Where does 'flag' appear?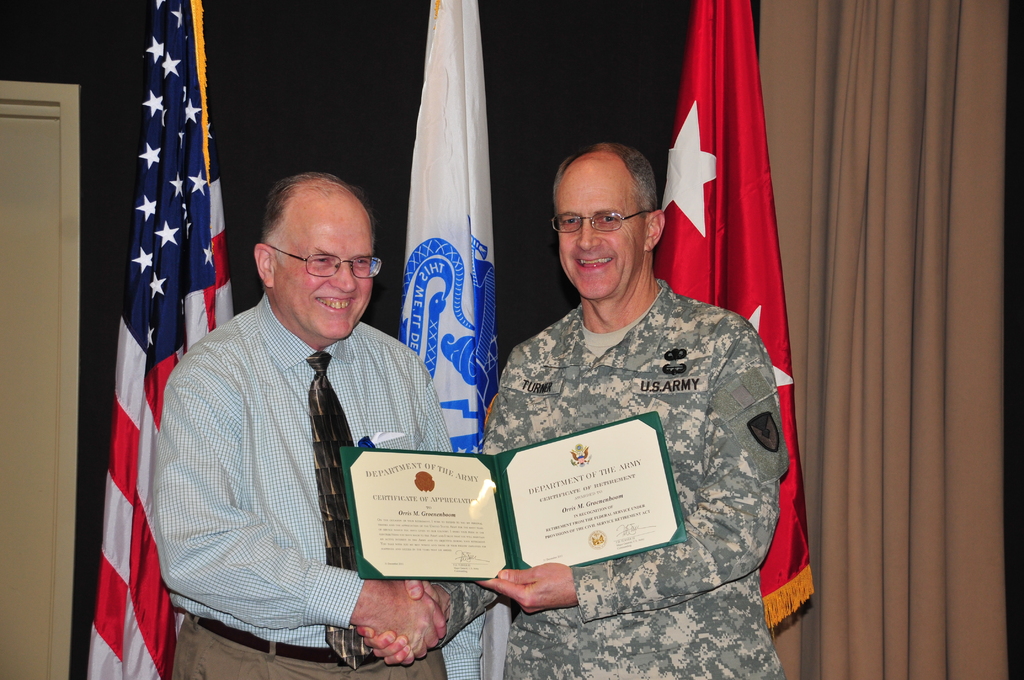
Appears at x1=648, y1=0, x2=817, y2=645.
